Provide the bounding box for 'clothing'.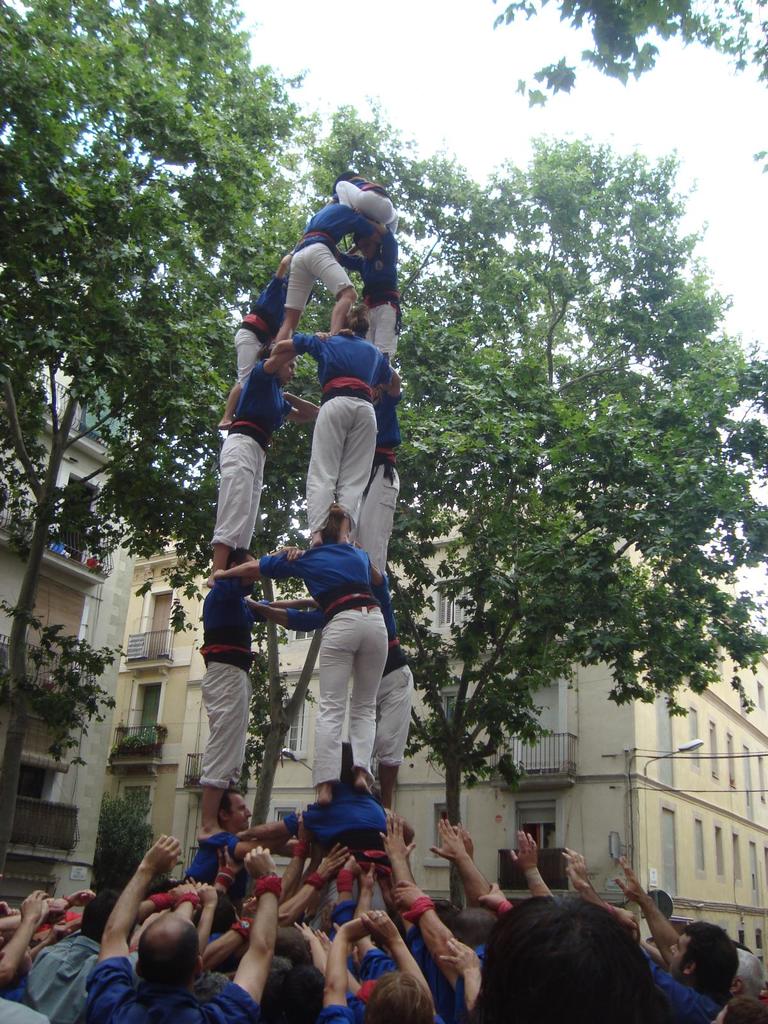
region(367, 390, 410, 572).
